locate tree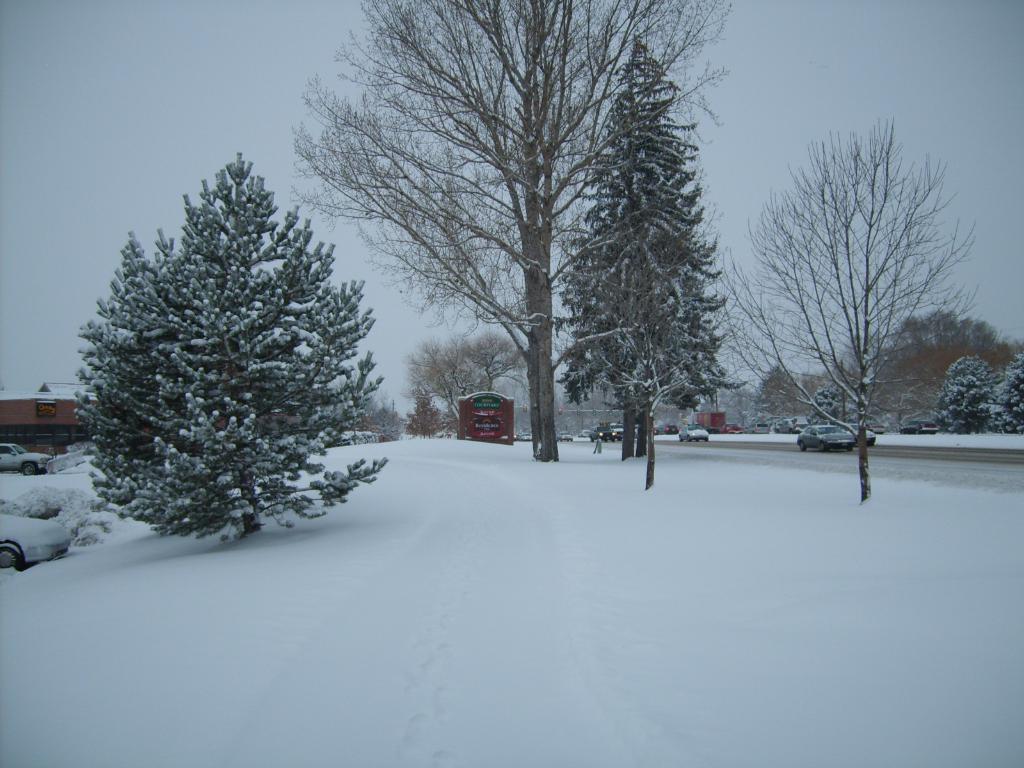
bbox=[931, 358, 997, 435]
